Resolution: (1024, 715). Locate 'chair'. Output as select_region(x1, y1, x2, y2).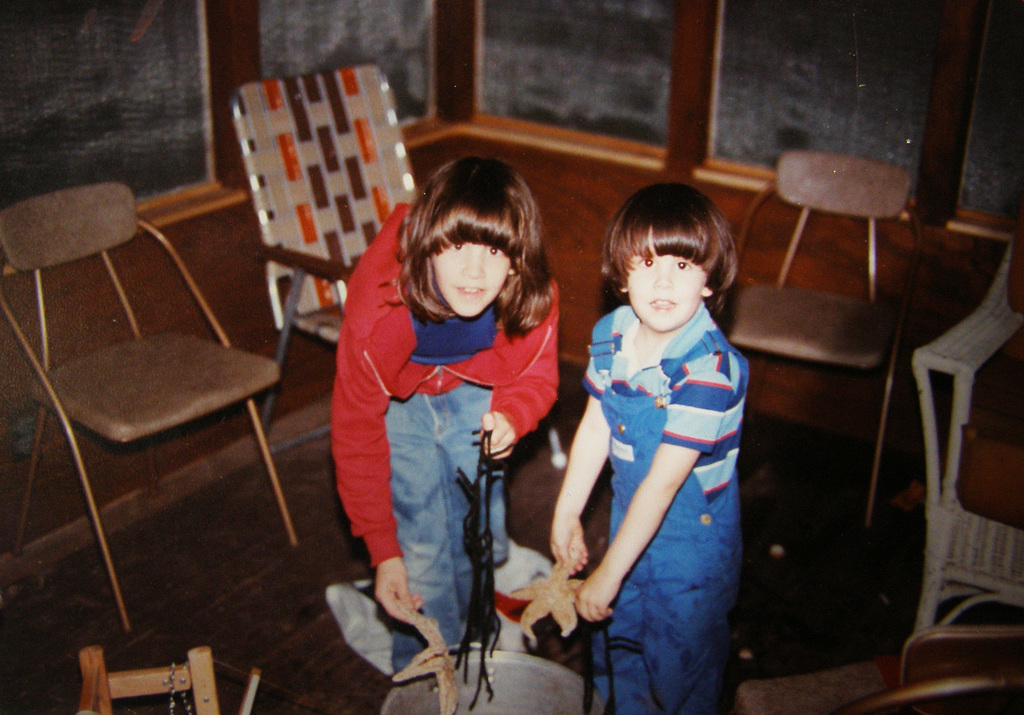
select_region(228, 62, 568, 476).
